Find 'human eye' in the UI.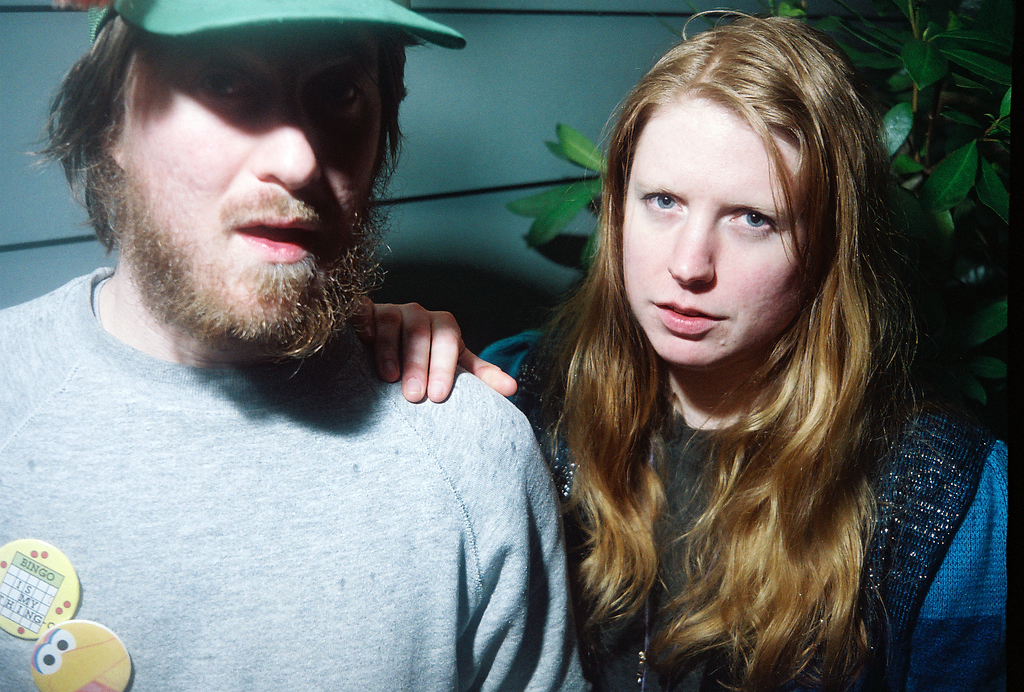
UI element at 304 67 360 120.
